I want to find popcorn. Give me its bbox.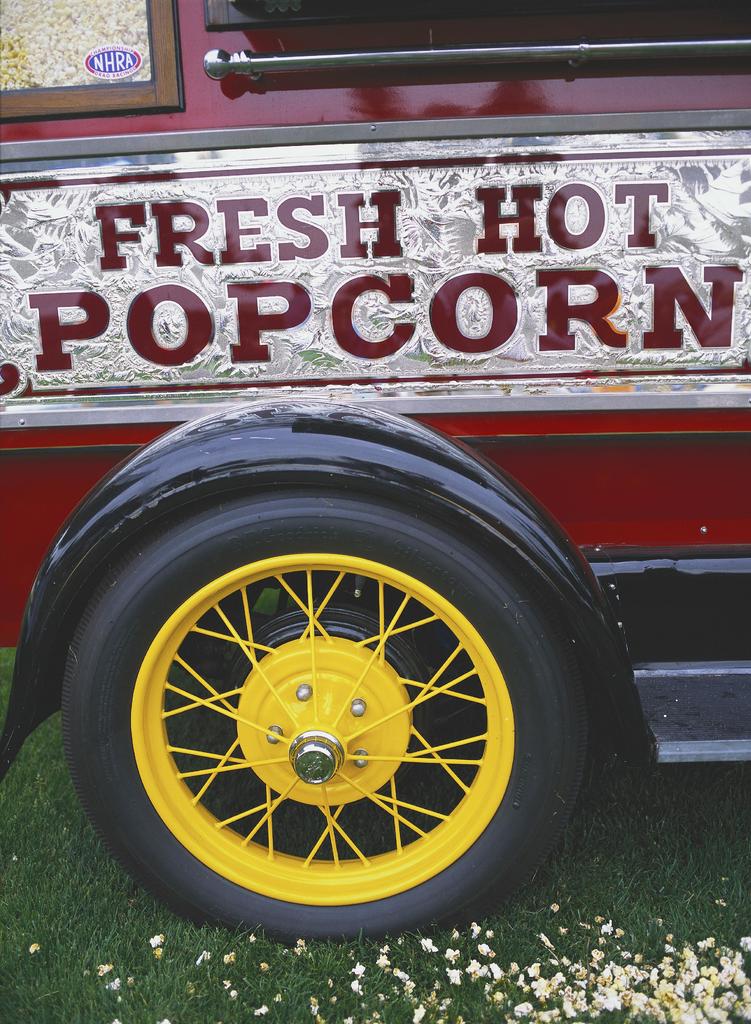
534,1007,560,1023.
